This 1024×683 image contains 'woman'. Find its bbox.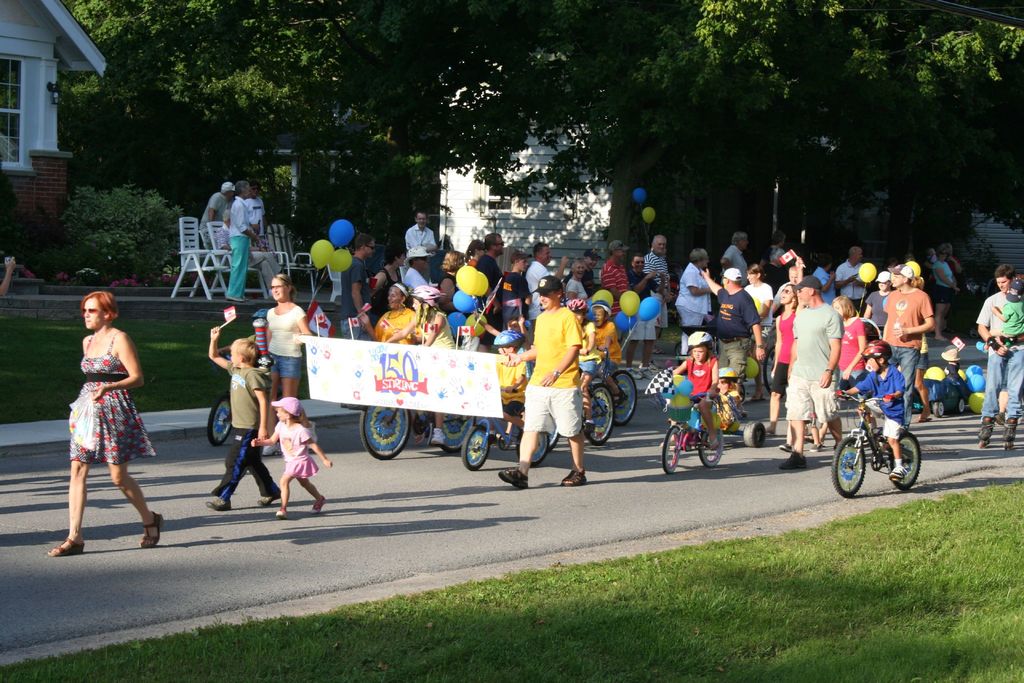
bbox=[929, 243, 964, 346].
